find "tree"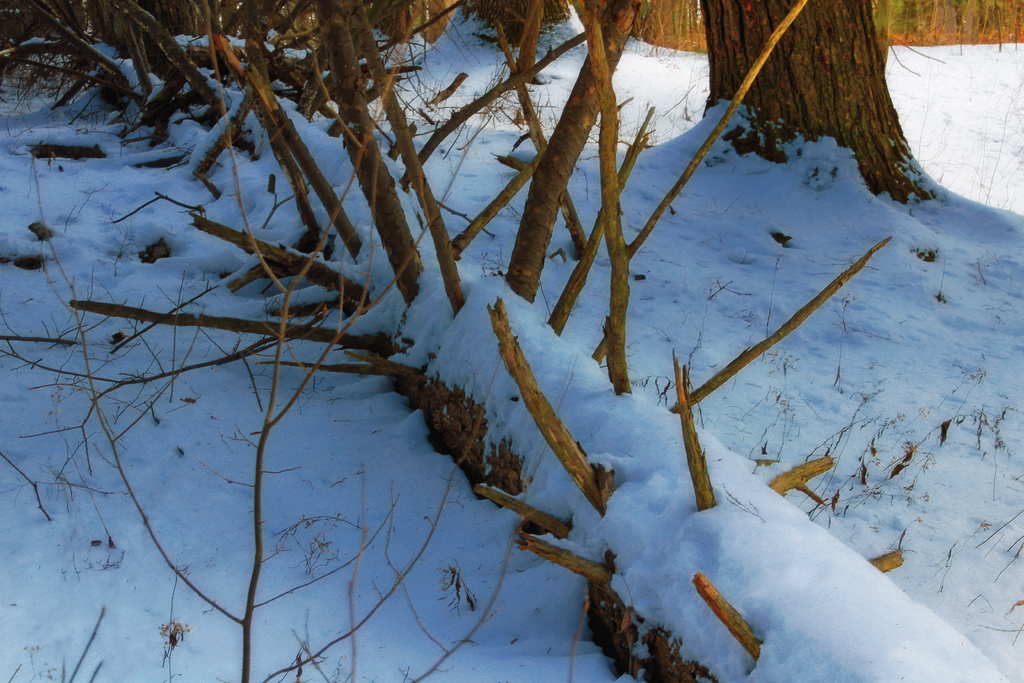
locate(696, 0, 943, 206)
